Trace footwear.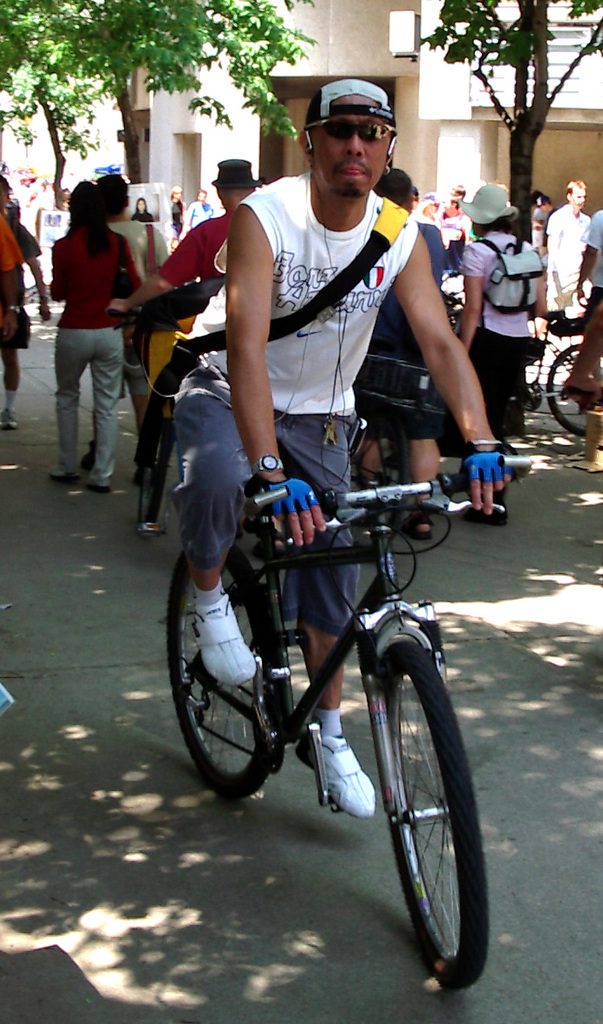
Traced to 195/591/255/687.
